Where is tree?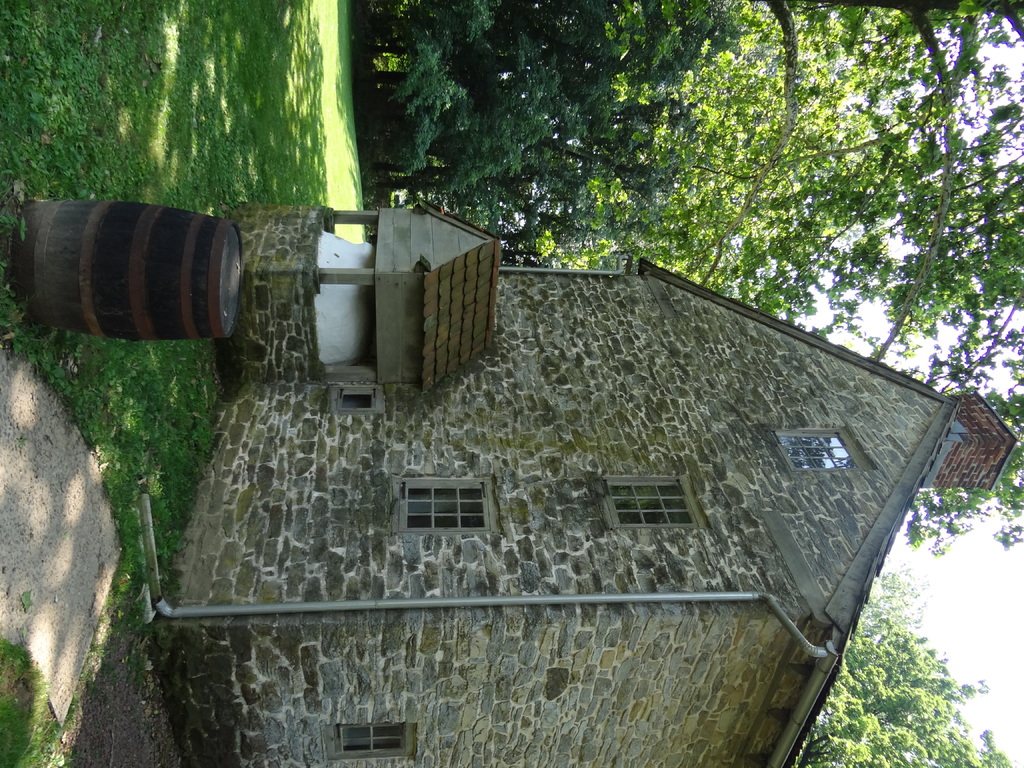
349 0 758 214.
